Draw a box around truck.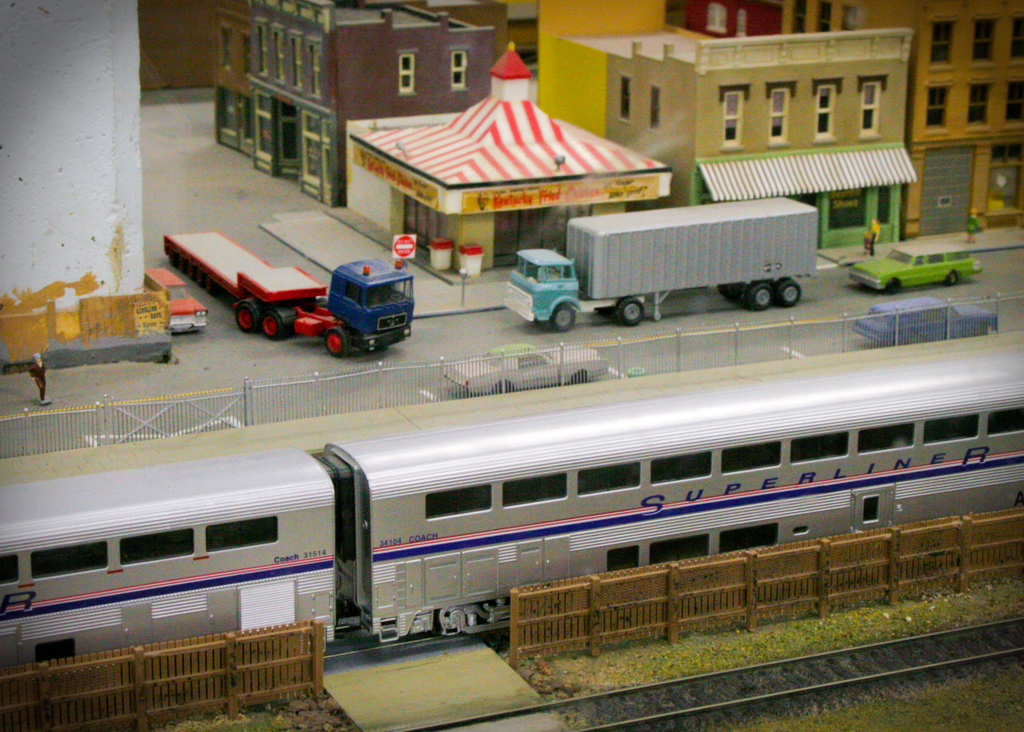
(534,192,835,336).
